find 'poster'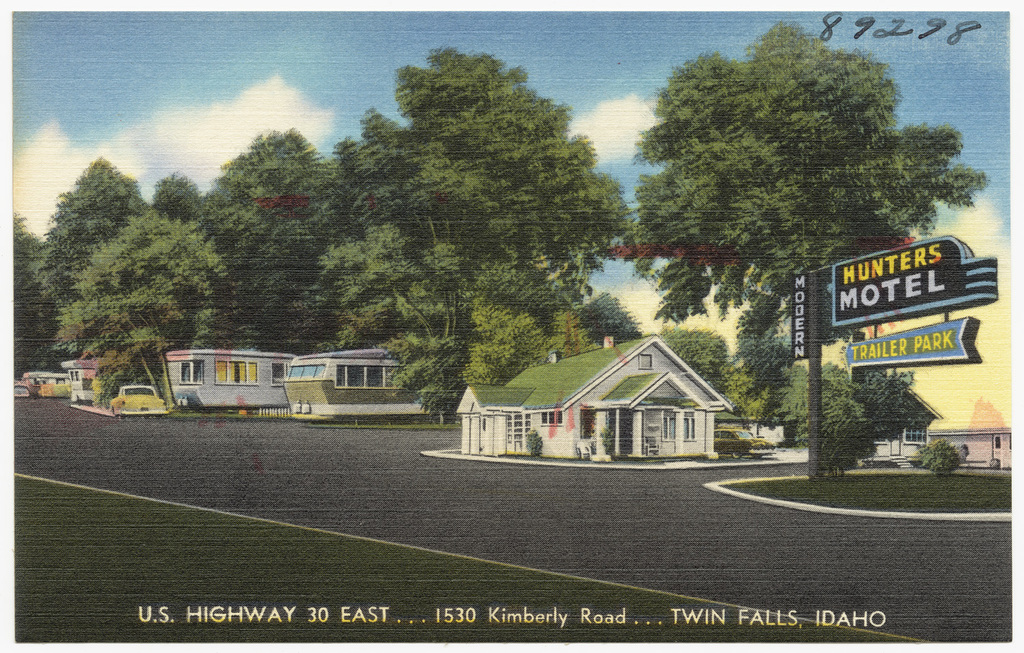
13:10:1014:646
